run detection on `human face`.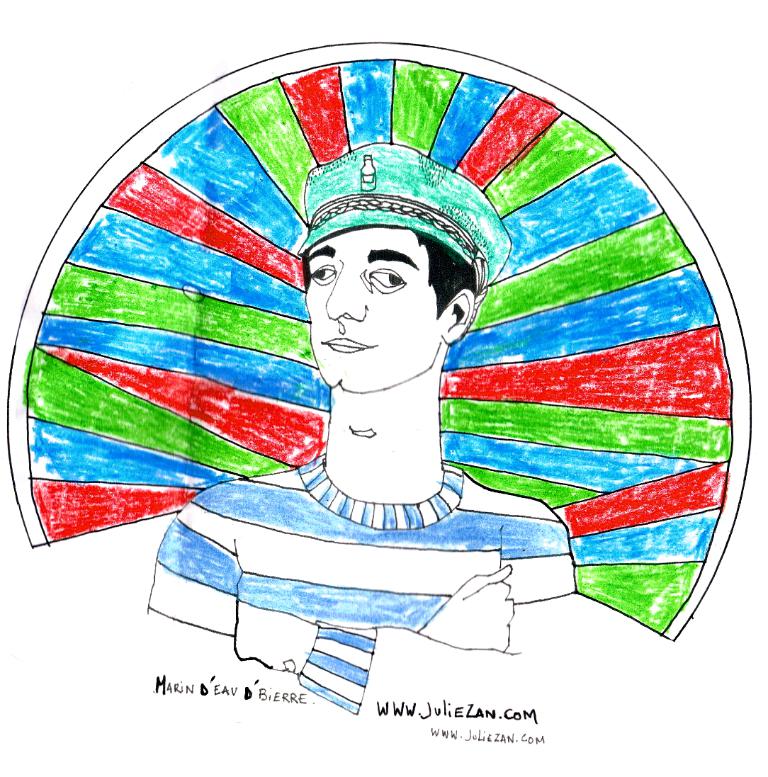
Result: [x1=301, y1=232, x2=437, y2=390].
